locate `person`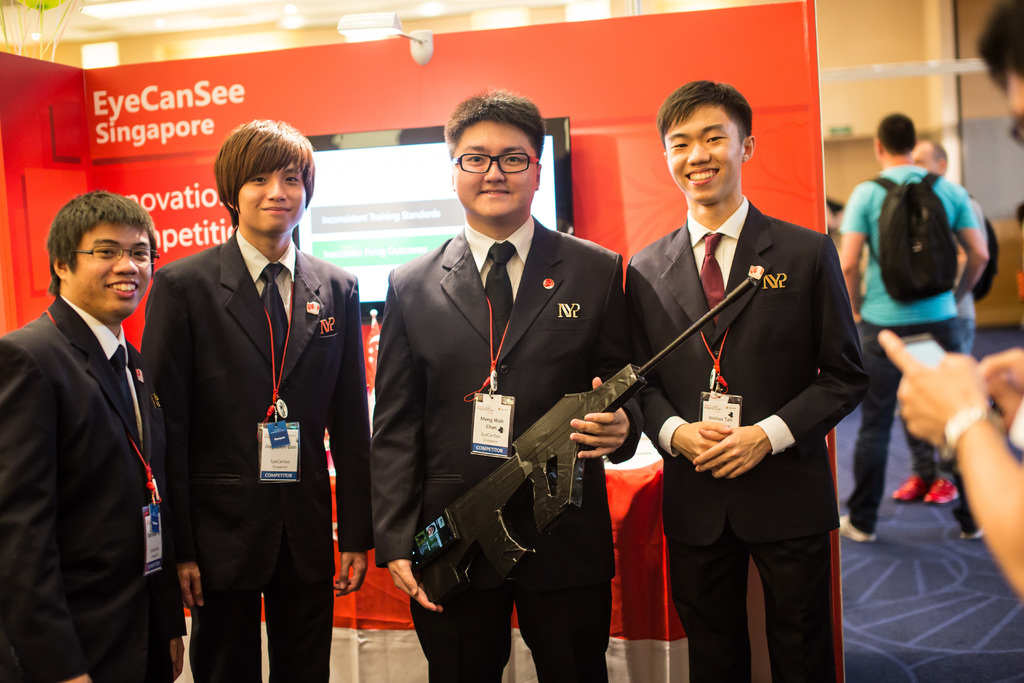
880 0 1023 598
